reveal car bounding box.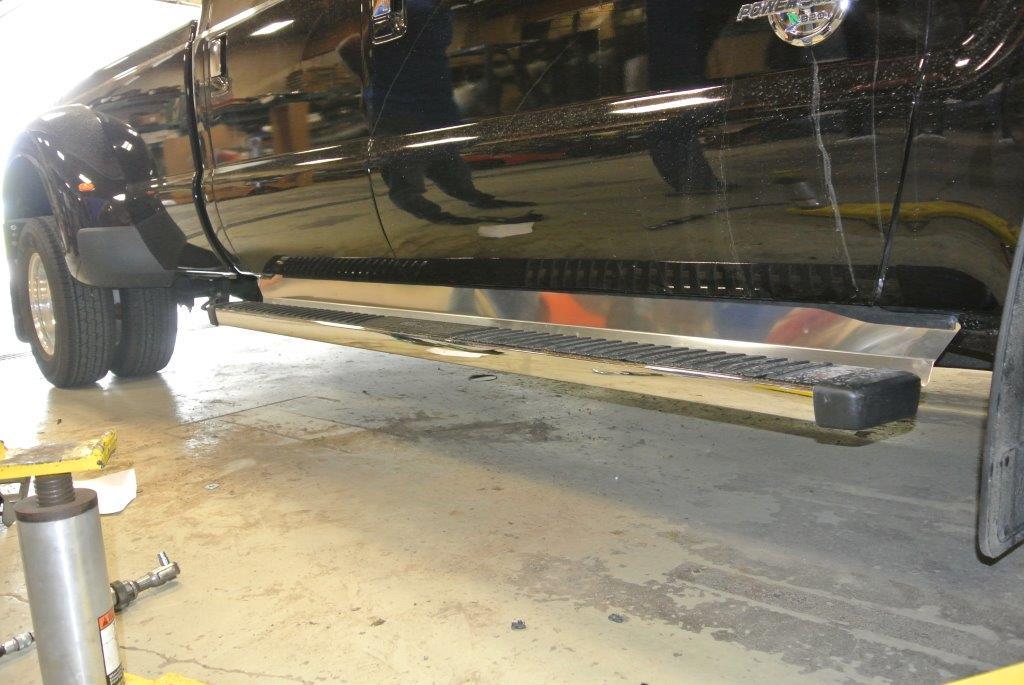
Revealed: [left=8, top=45, right=940, bottom=492].
